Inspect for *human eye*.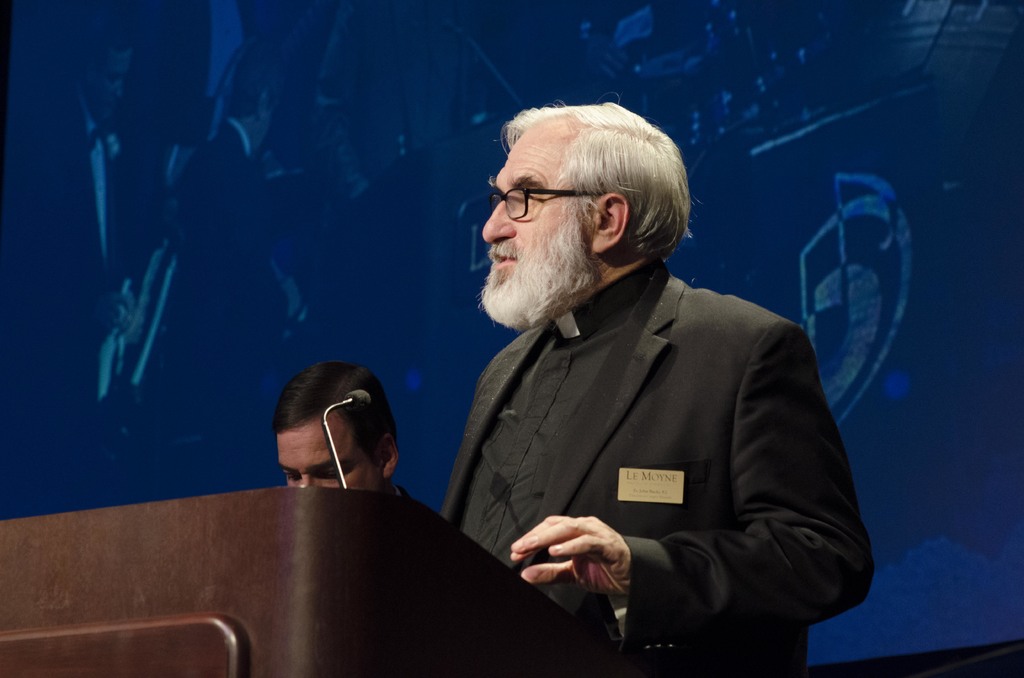
Inspection: (x1=518, y1=186, x2=544, y2=202).
